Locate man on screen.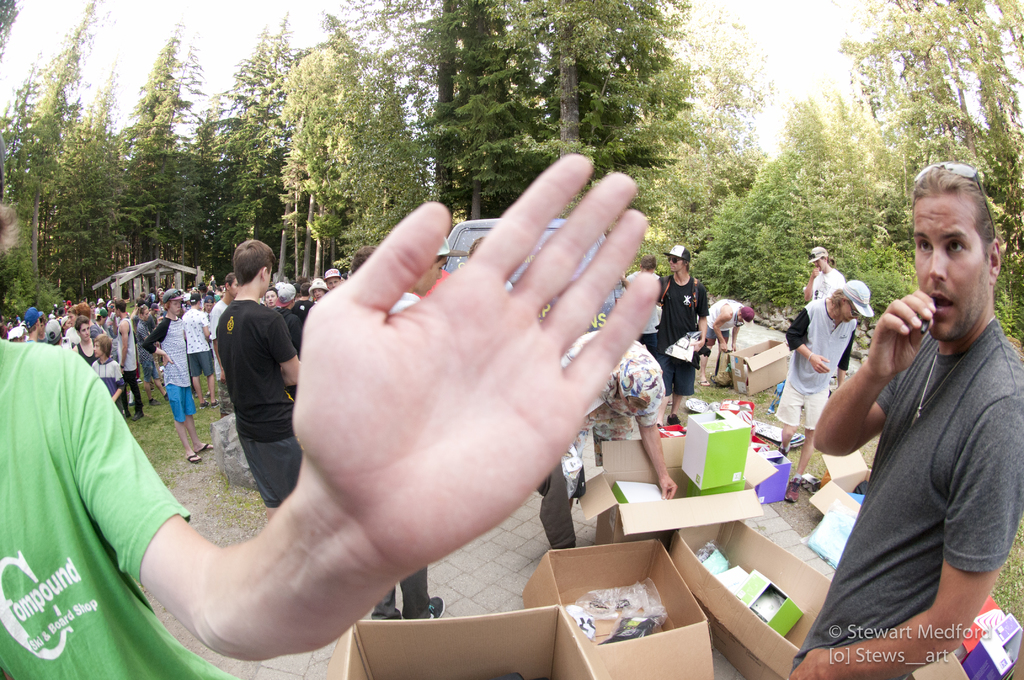
On screen at box(807, 174, 1018, 666).
